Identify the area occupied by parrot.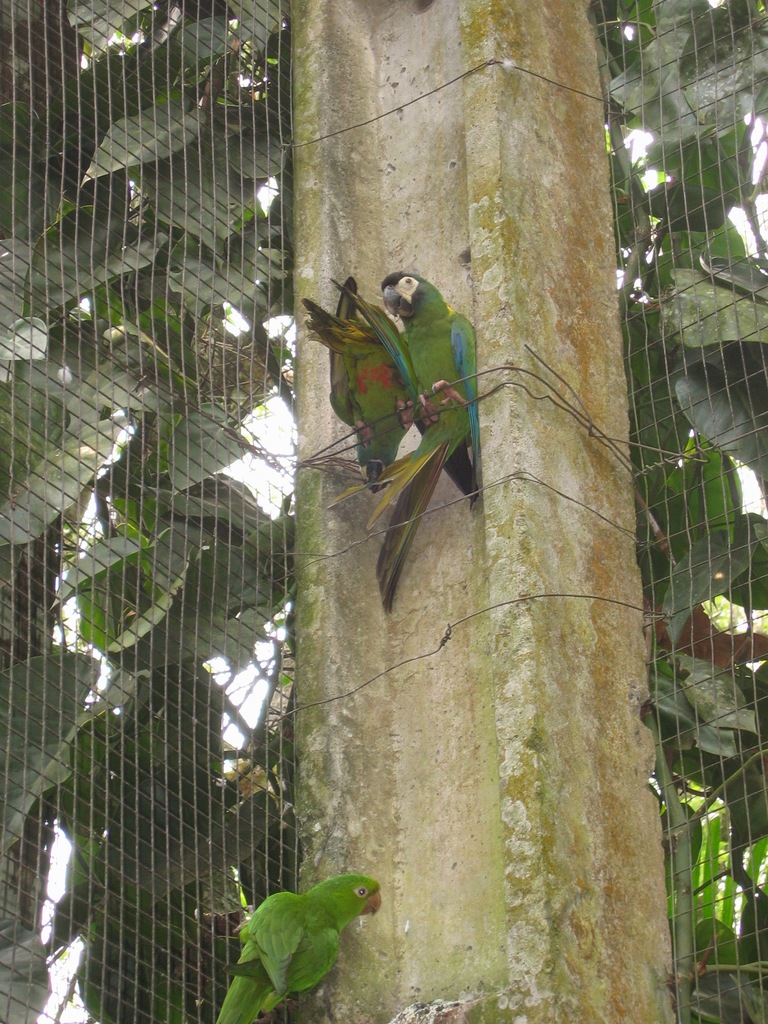
Area: bbox=(332, 271, 477, 609).
